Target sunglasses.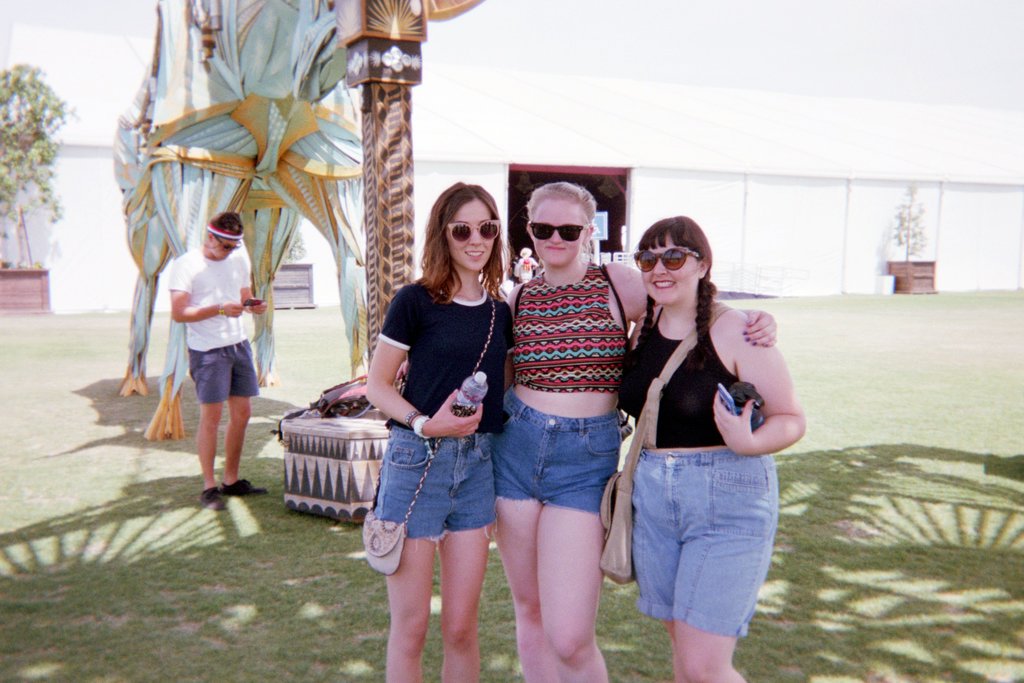
Target region: [215, 238, 241, 253].
